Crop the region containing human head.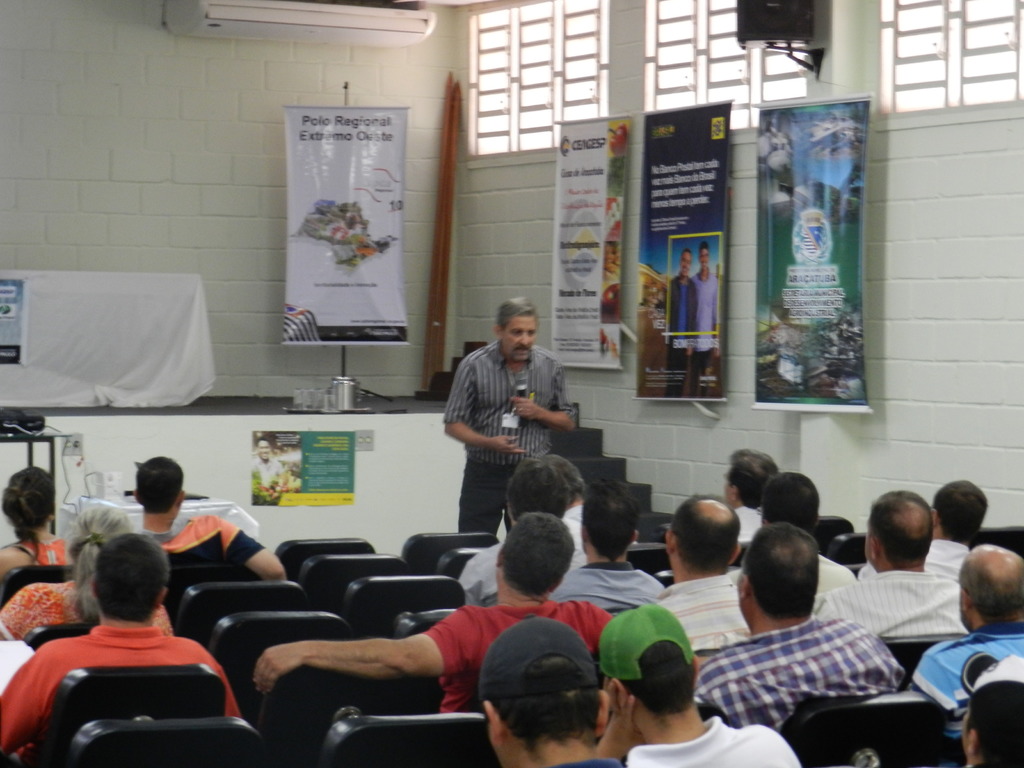
Crop region: (left=961, top=680, right=1023, bottom=767).
